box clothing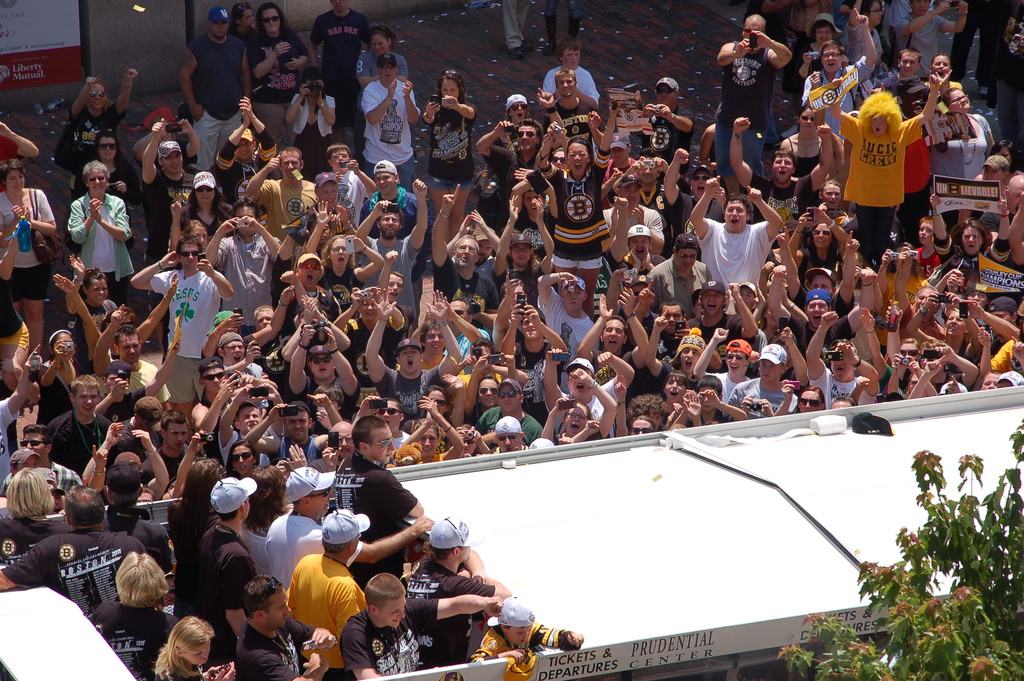
l=714, t=196, r=790, b=290
